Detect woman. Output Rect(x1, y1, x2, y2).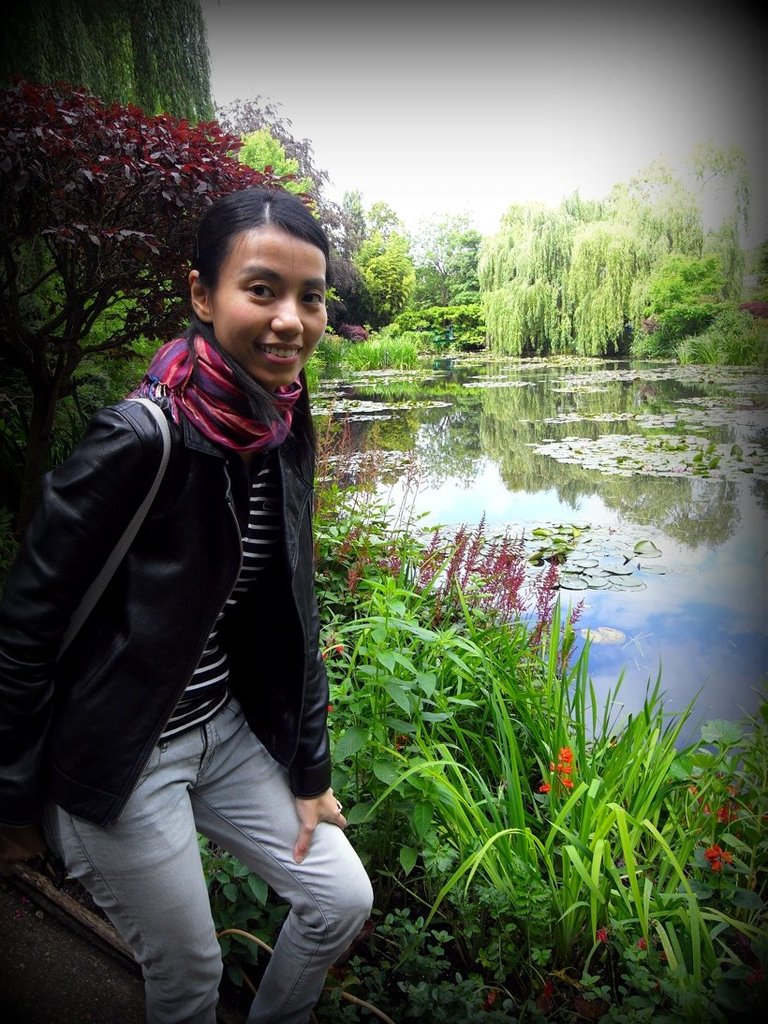
Rect(38, 139, 411, 1006).
